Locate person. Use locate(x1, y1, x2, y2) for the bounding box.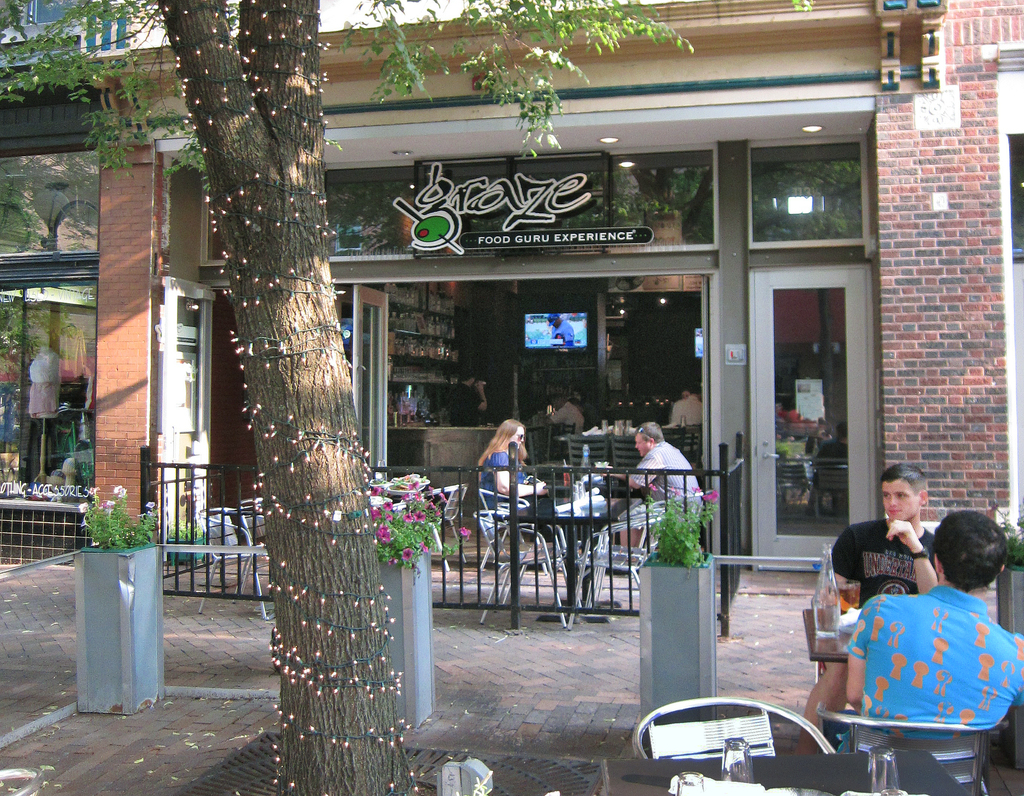
locate(796, 464, 945, 739).
